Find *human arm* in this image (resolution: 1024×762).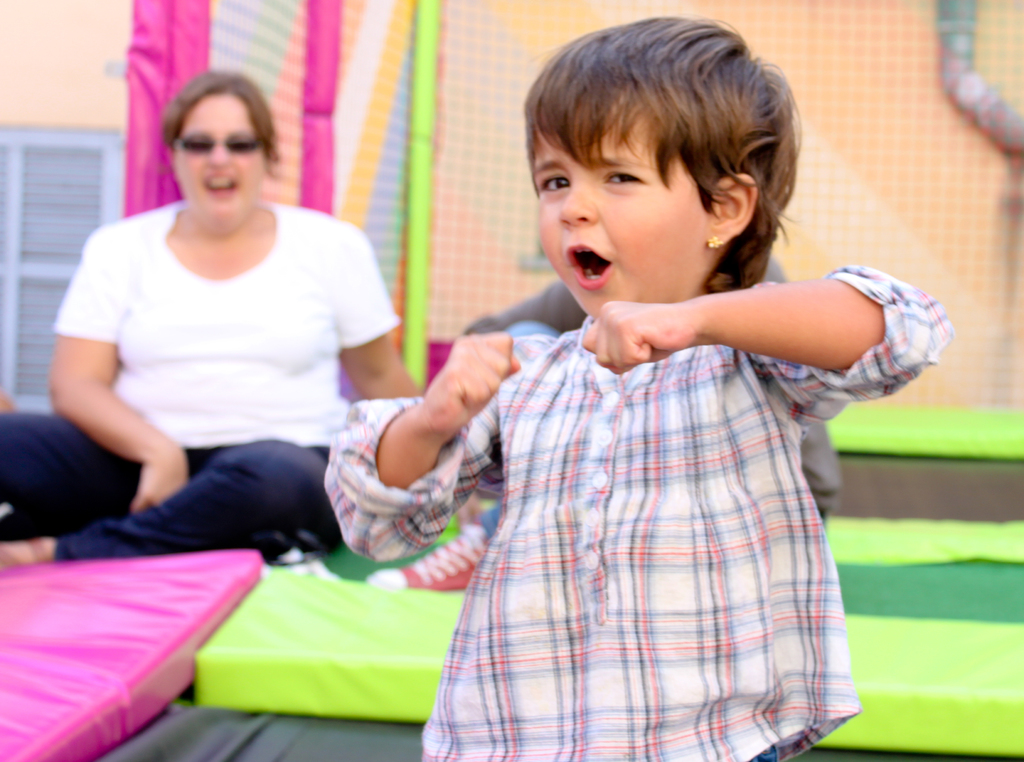
[42,238,195,514].
